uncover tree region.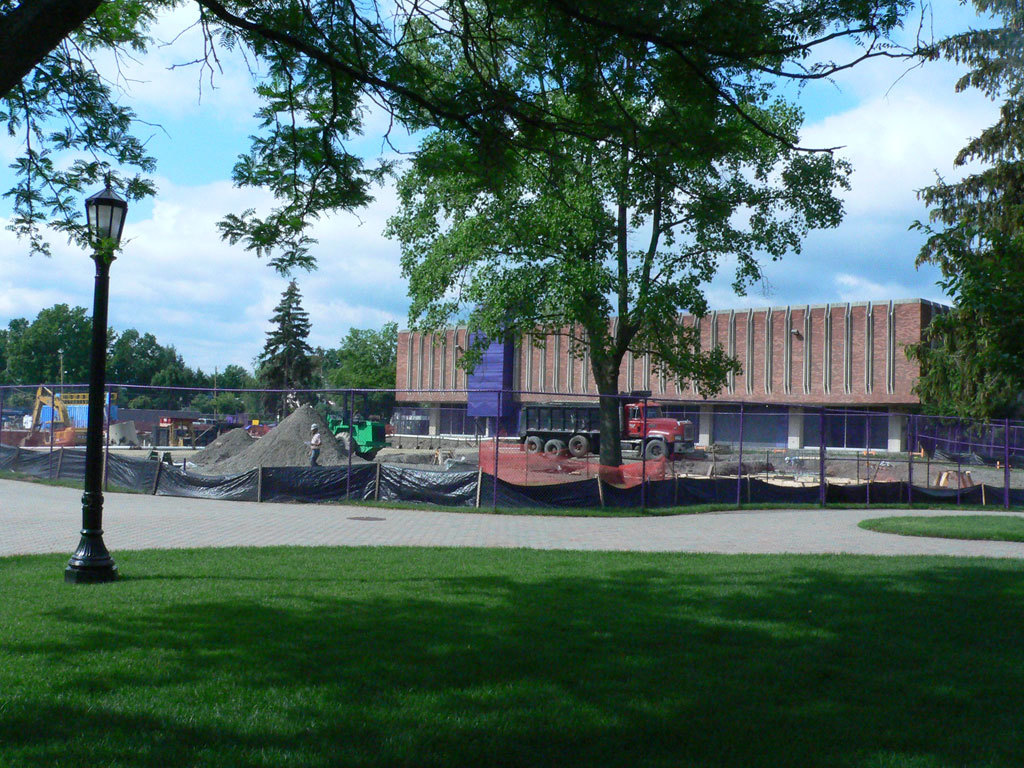
Uncovered: box=[307, 48, 867, 456].
